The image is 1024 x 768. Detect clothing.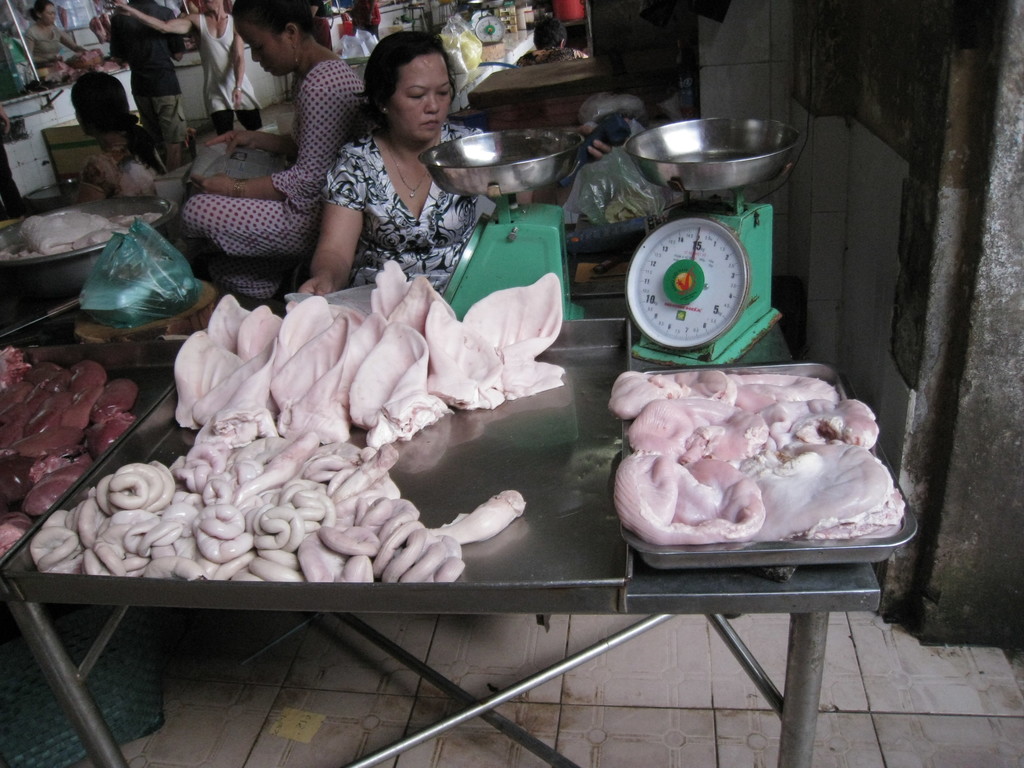
Detection: bbox(17, 13, 82, 82).
